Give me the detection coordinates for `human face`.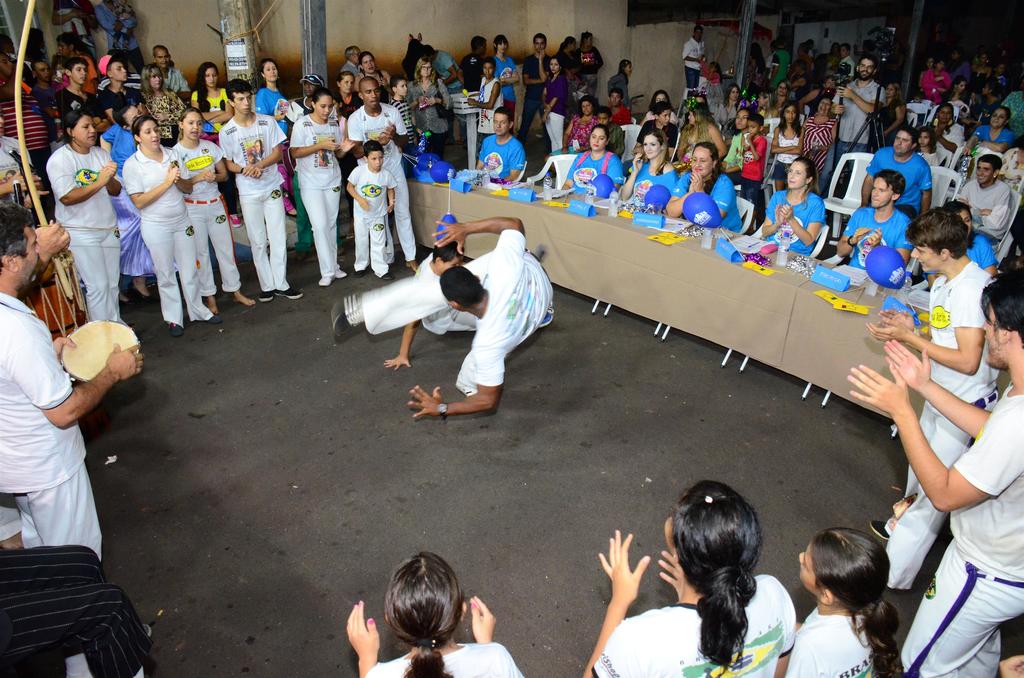
x1=340, y1=75, x2=355, y2=92.
